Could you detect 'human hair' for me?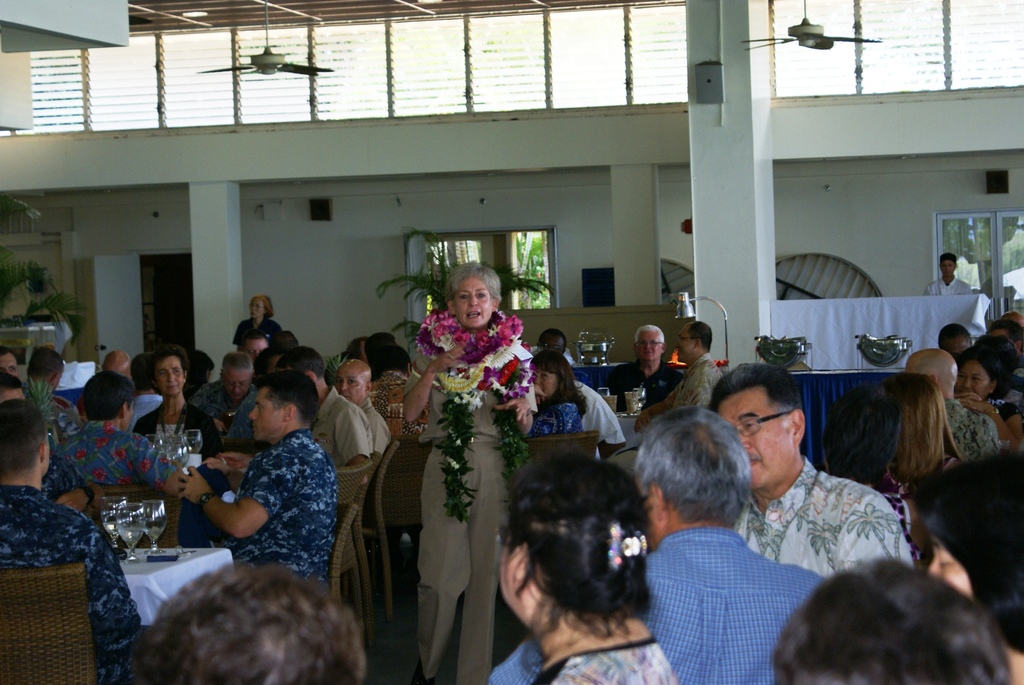
Detection result: left=82, top=369, right=141, bottom=418.
